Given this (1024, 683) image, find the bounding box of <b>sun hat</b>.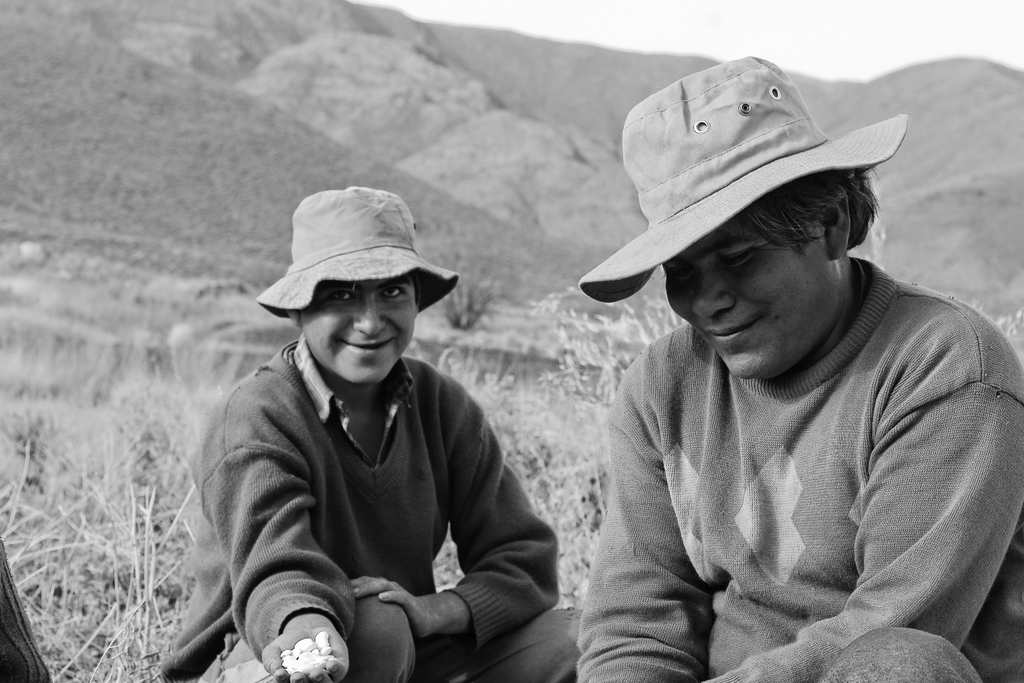
<region>255, 190, 460, 317</region>.
